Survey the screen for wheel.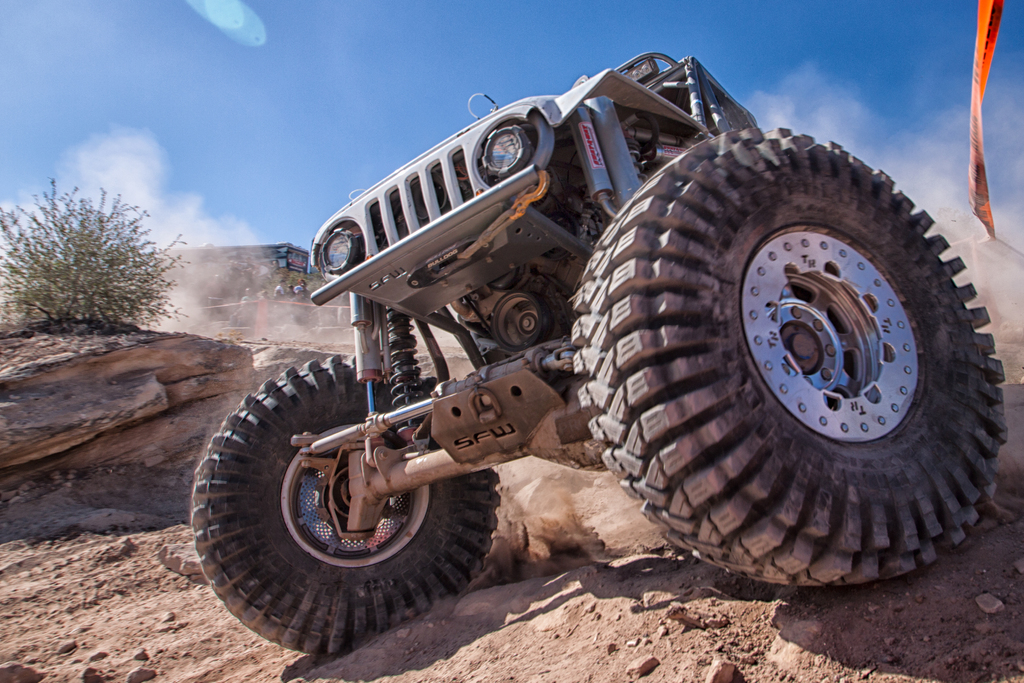
Survey found: (x1=191, y1=350, x2=503, y2=643).
